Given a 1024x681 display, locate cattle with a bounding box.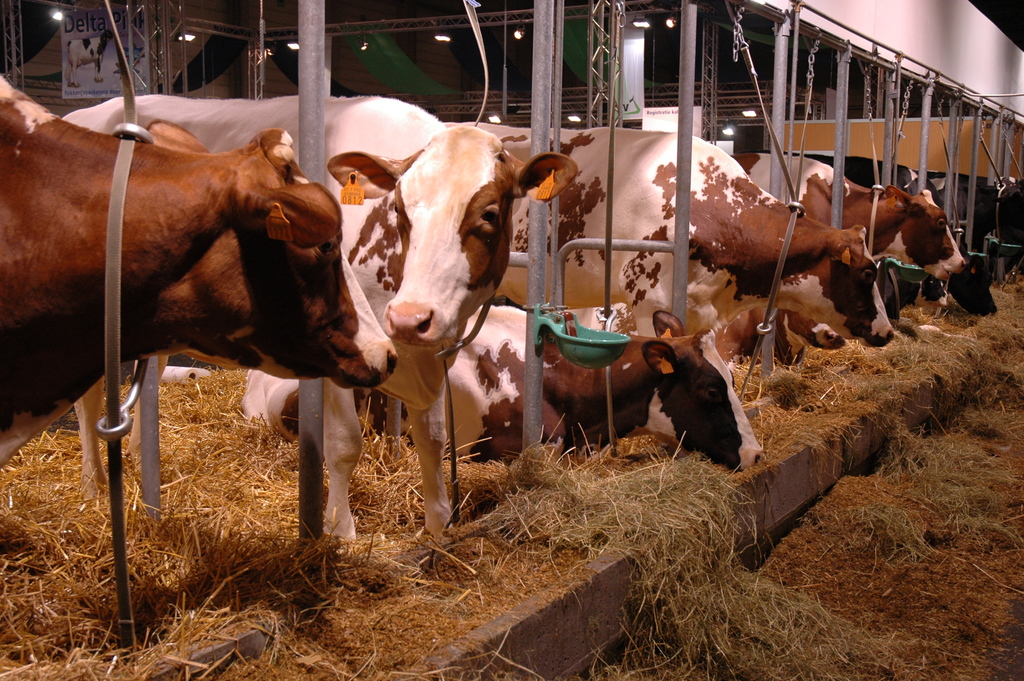
Located: 236,297,767,482.
